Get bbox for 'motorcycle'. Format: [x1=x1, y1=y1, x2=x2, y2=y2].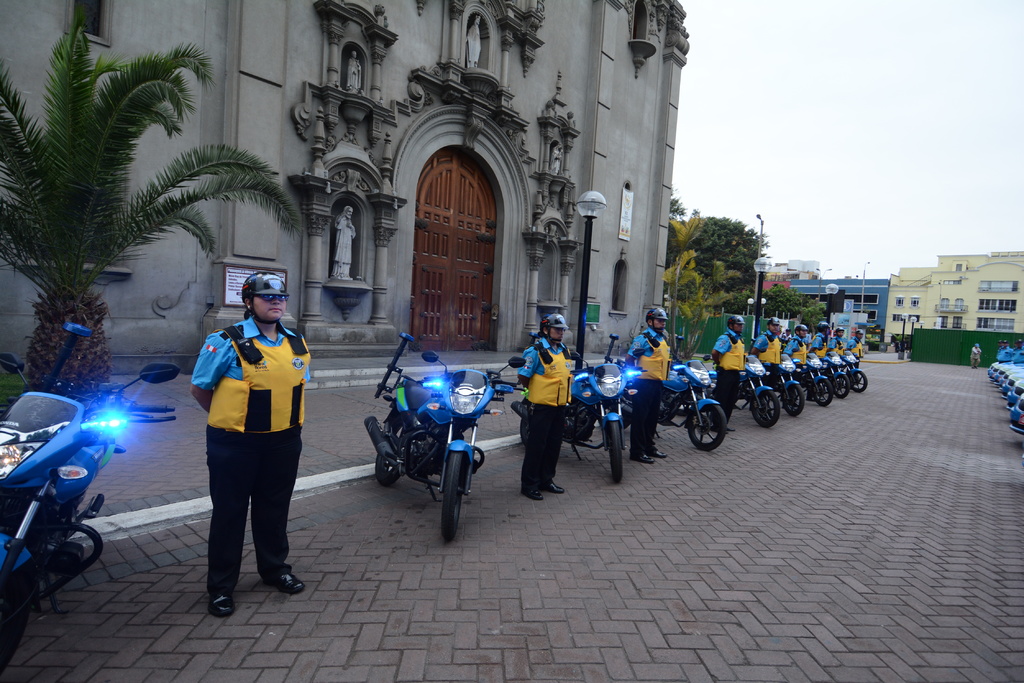
[x1=514, y1=333, x2=646, y2=485].
